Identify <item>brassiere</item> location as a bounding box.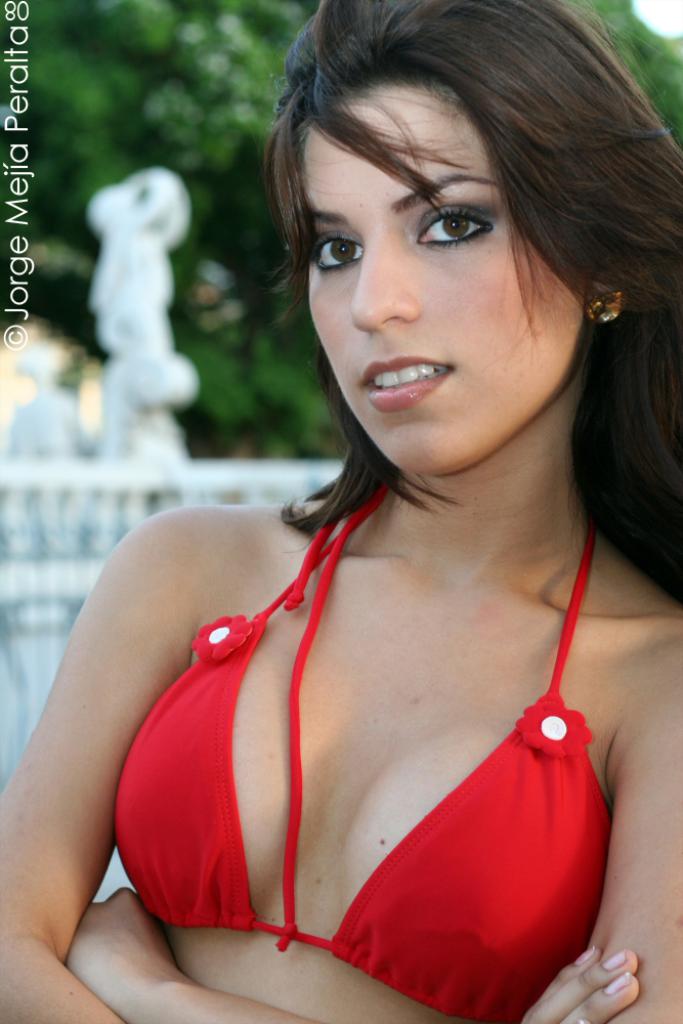
105/478/613/1023.
